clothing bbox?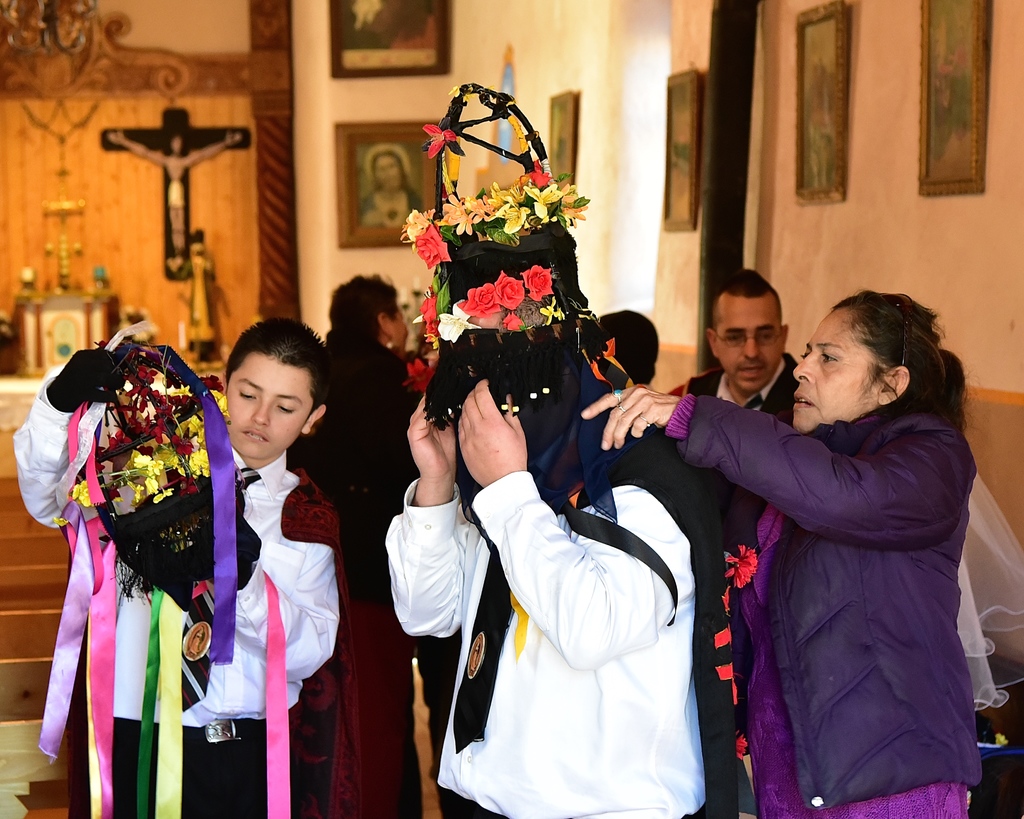
385 469 719 818
